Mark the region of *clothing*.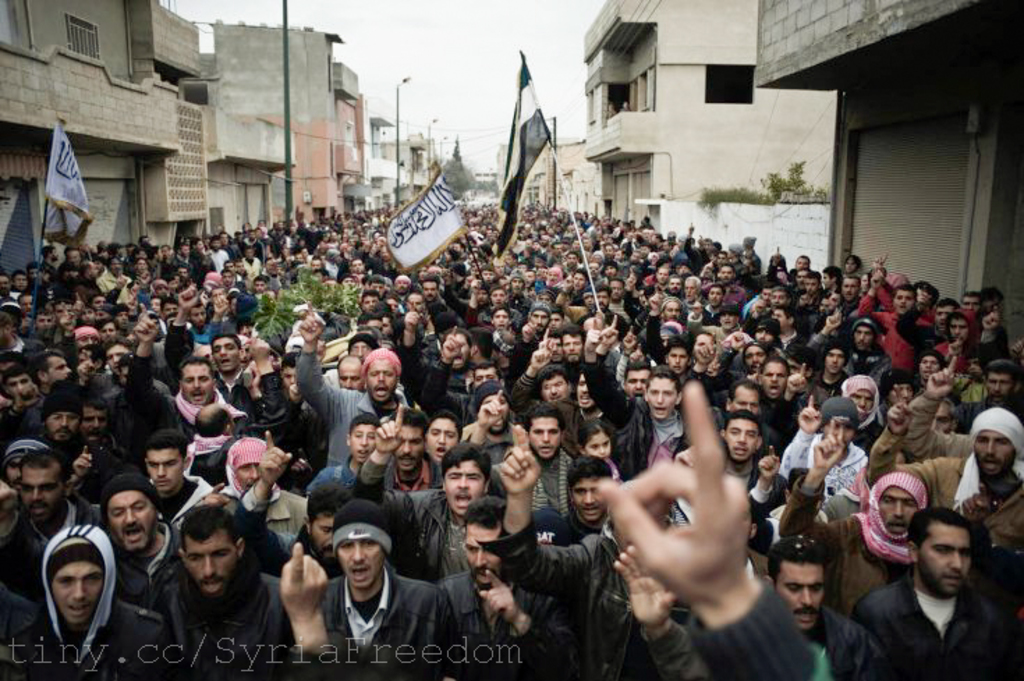
Region: bbox(290, 347, 408, 464).
